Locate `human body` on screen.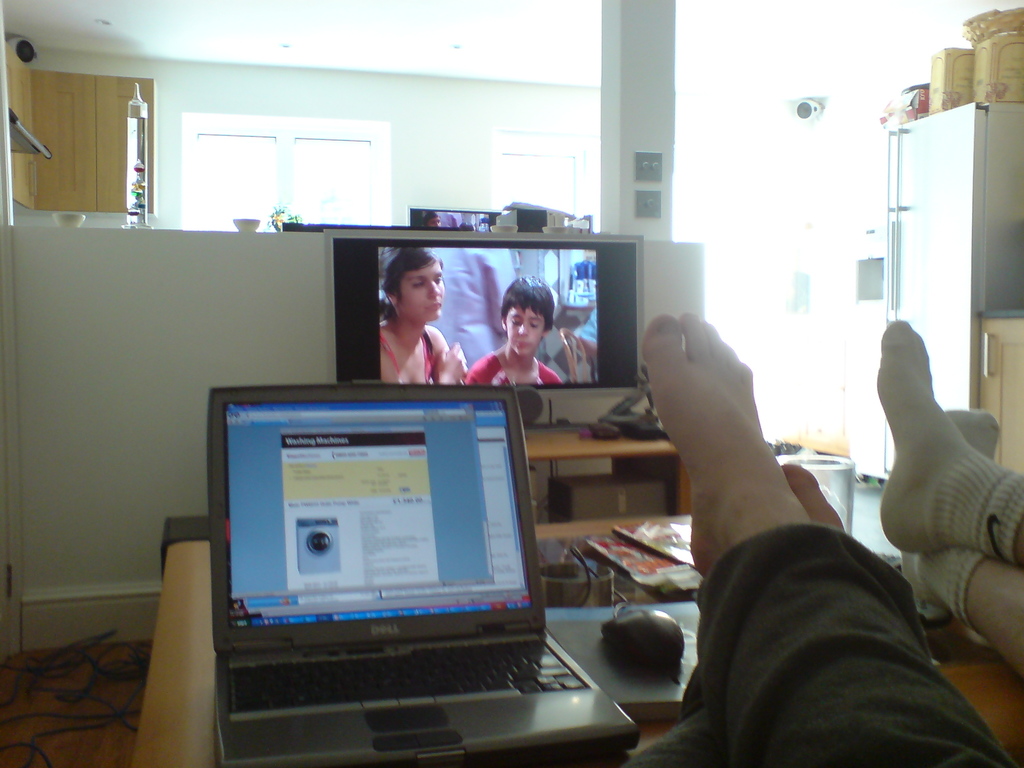
On screen at (469, 274, 560, 385).
